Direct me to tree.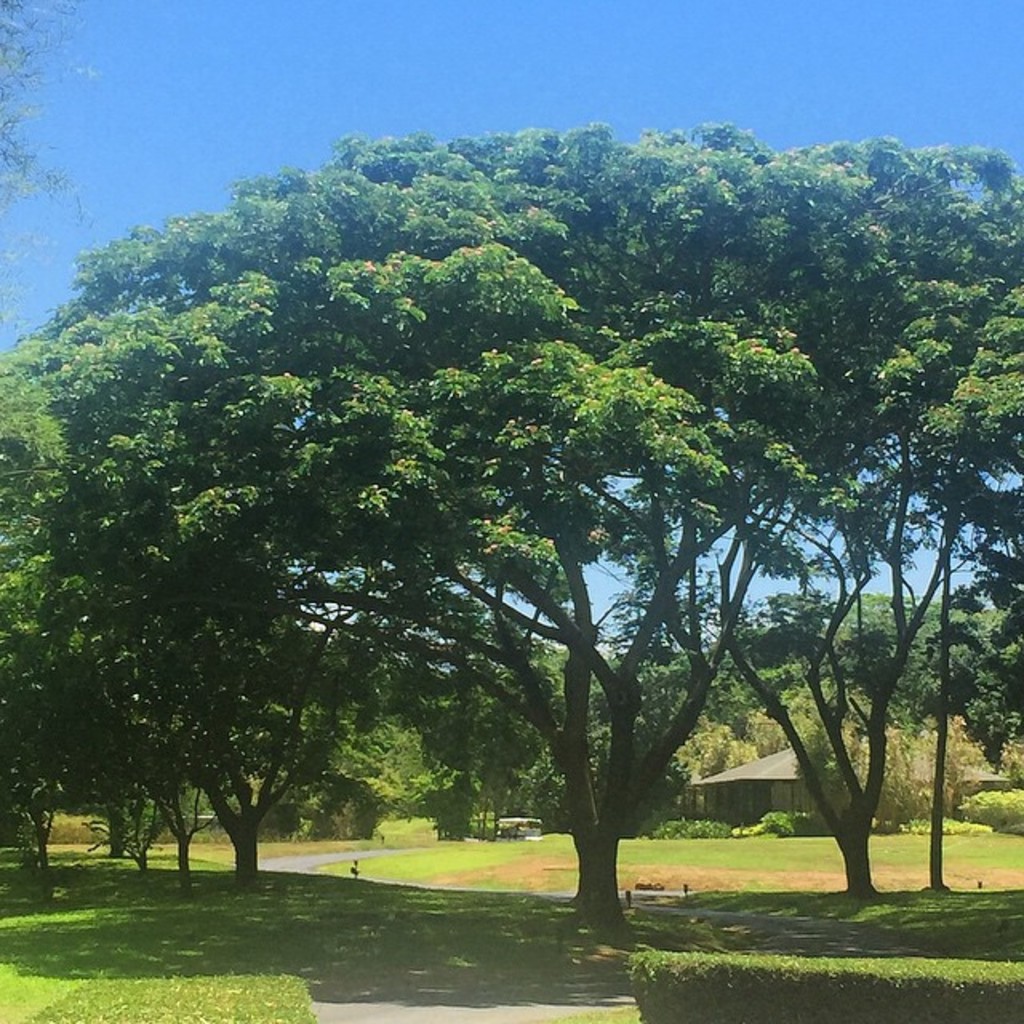
Direction: <box>0,0,123,344</box>.
